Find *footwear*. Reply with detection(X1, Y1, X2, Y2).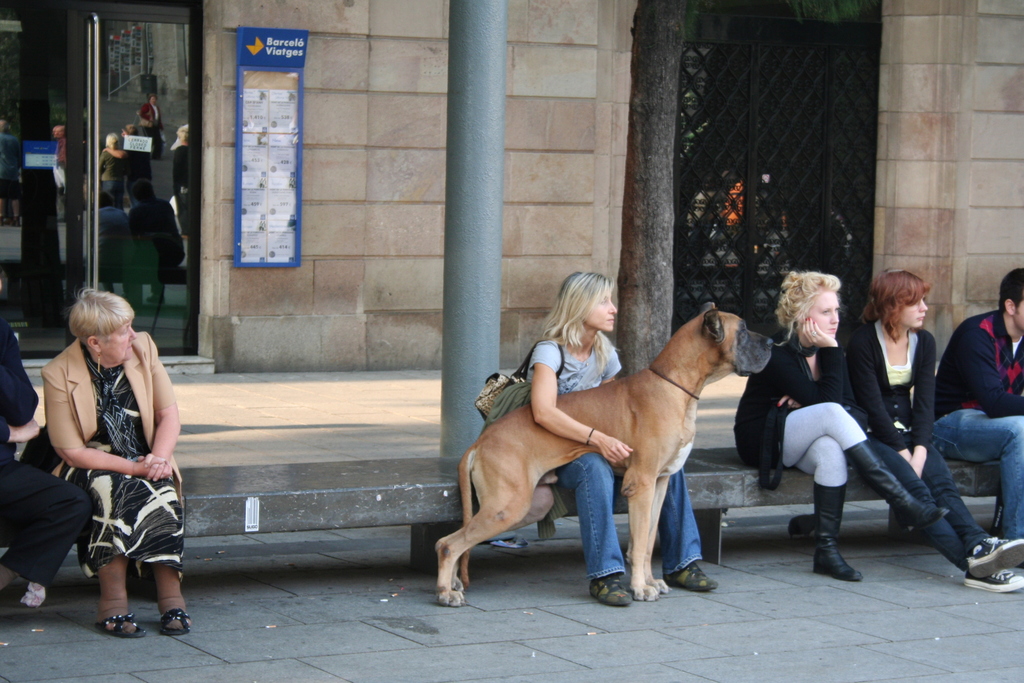
detection(586, 578, 636, 608).
